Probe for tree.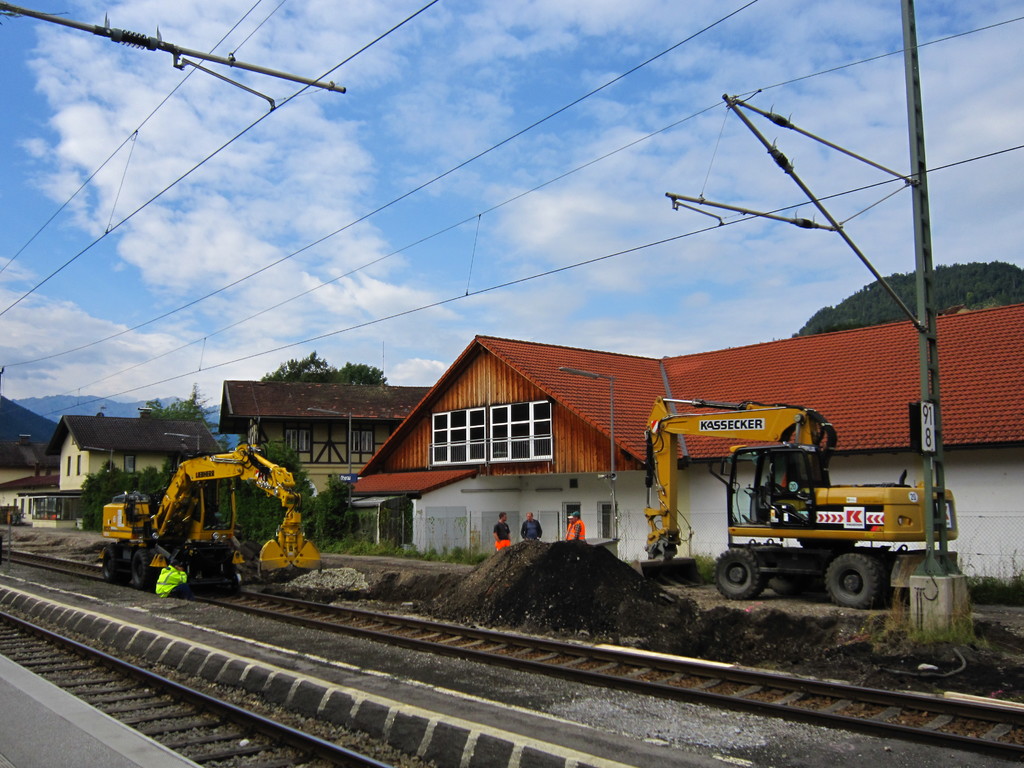
Probe result: rect(144, 365, 216, 438).
